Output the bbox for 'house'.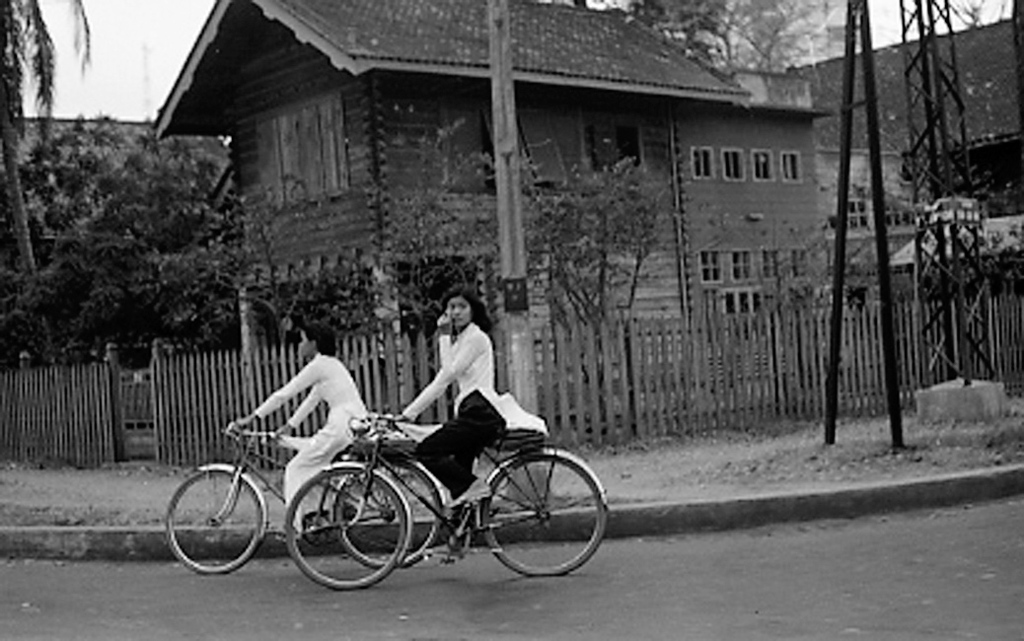
{"x1": 796, "y1": 15, "x2": 1022, "y2": 309}.
